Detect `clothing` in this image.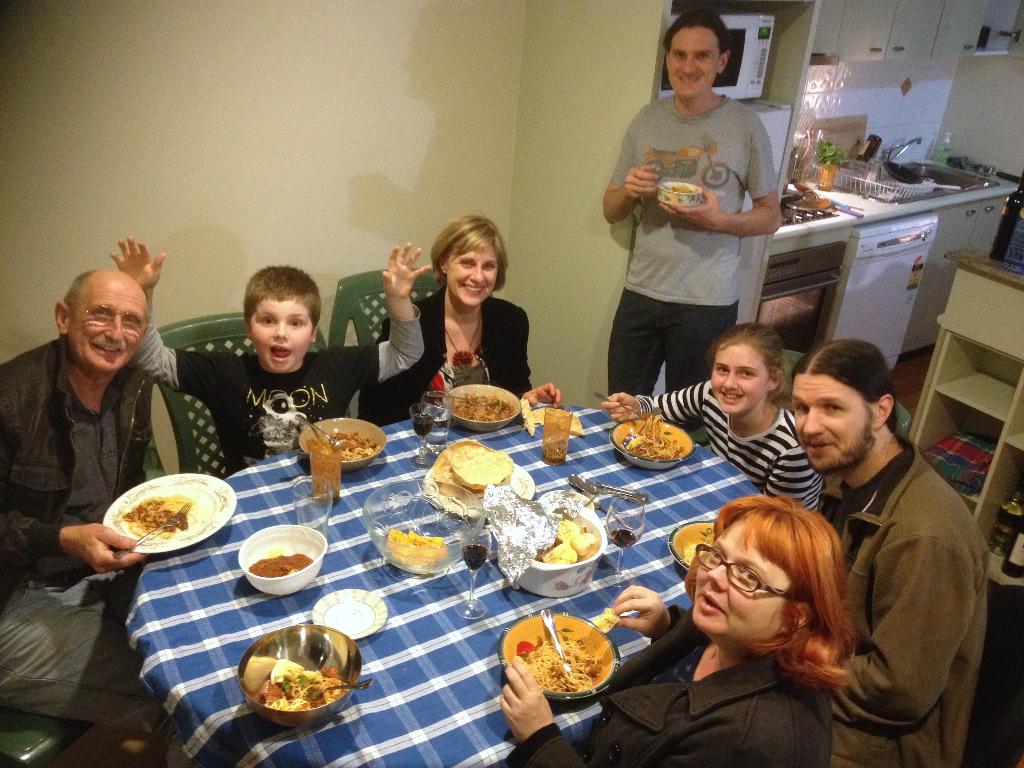
Detection: select_region(3, 351, 150, 621).
